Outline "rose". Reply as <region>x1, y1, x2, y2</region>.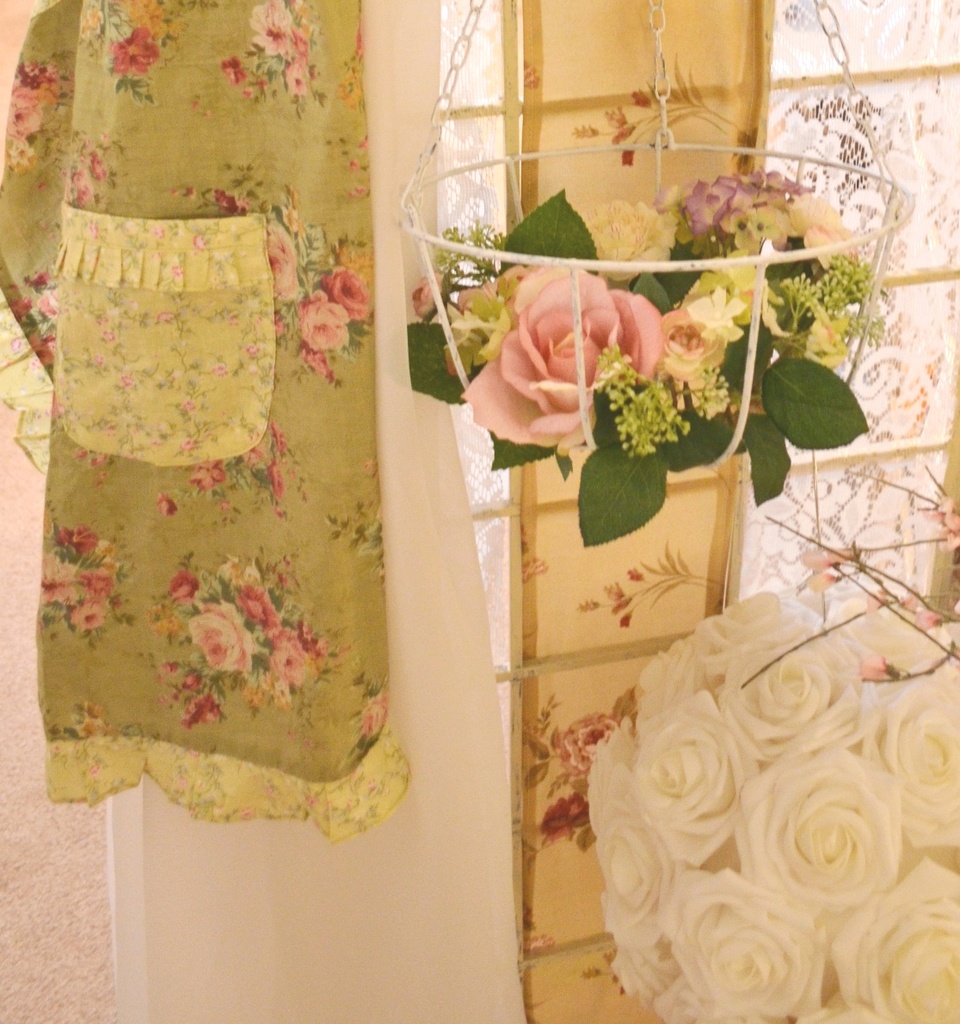
<region>292, 288, 353, 354</region>.
